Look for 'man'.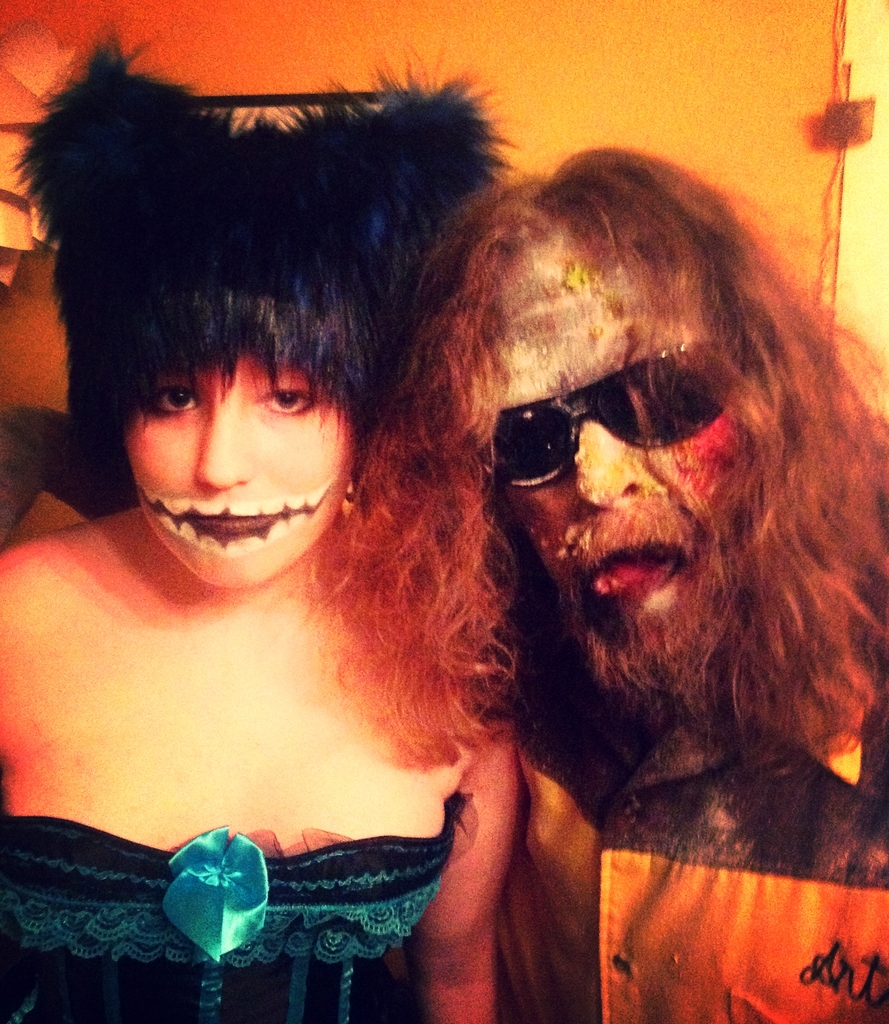
Found: 291 148 888 1023.
